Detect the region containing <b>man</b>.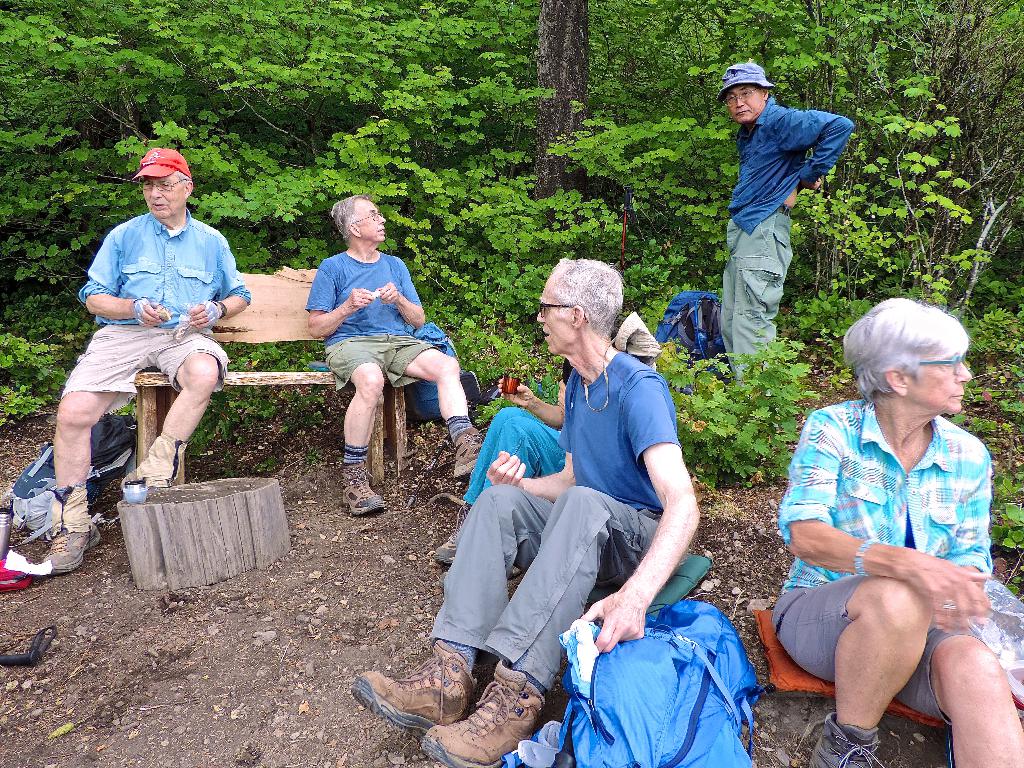
771/299/1023/767.
